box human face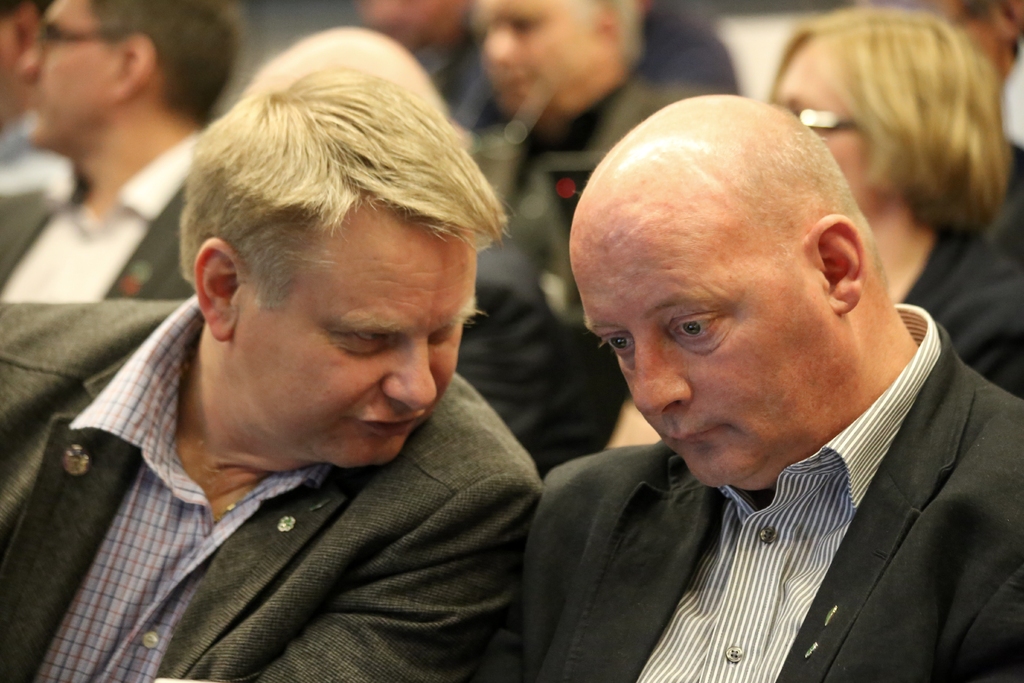
region(768, 30, 872, 209)
